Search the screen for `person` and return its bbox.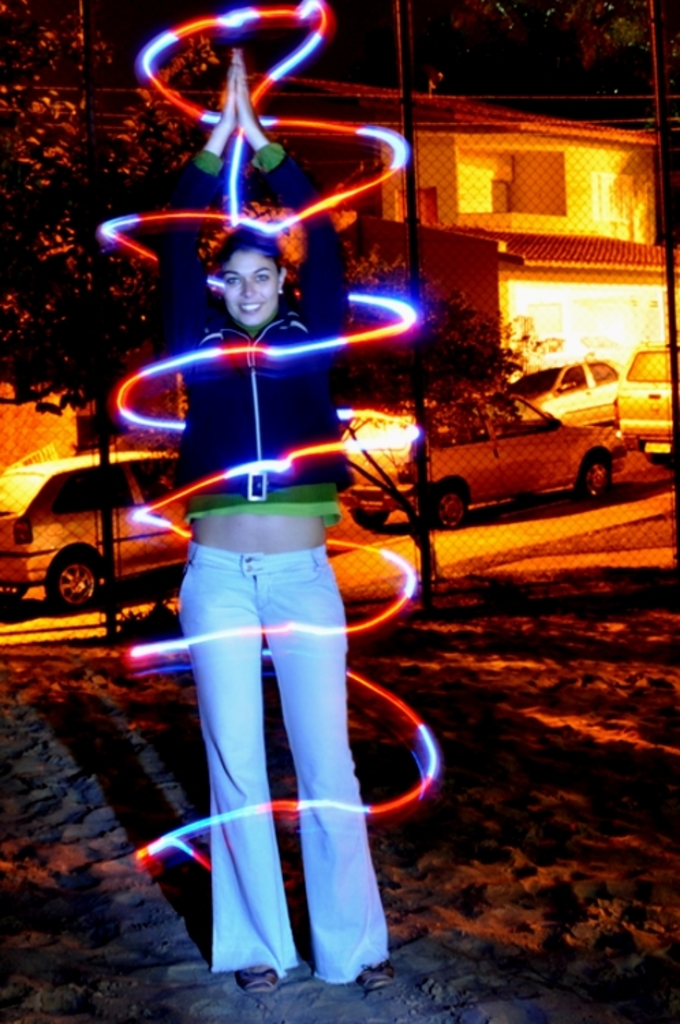
Found: Rect(139, 52, 401, 1002).
